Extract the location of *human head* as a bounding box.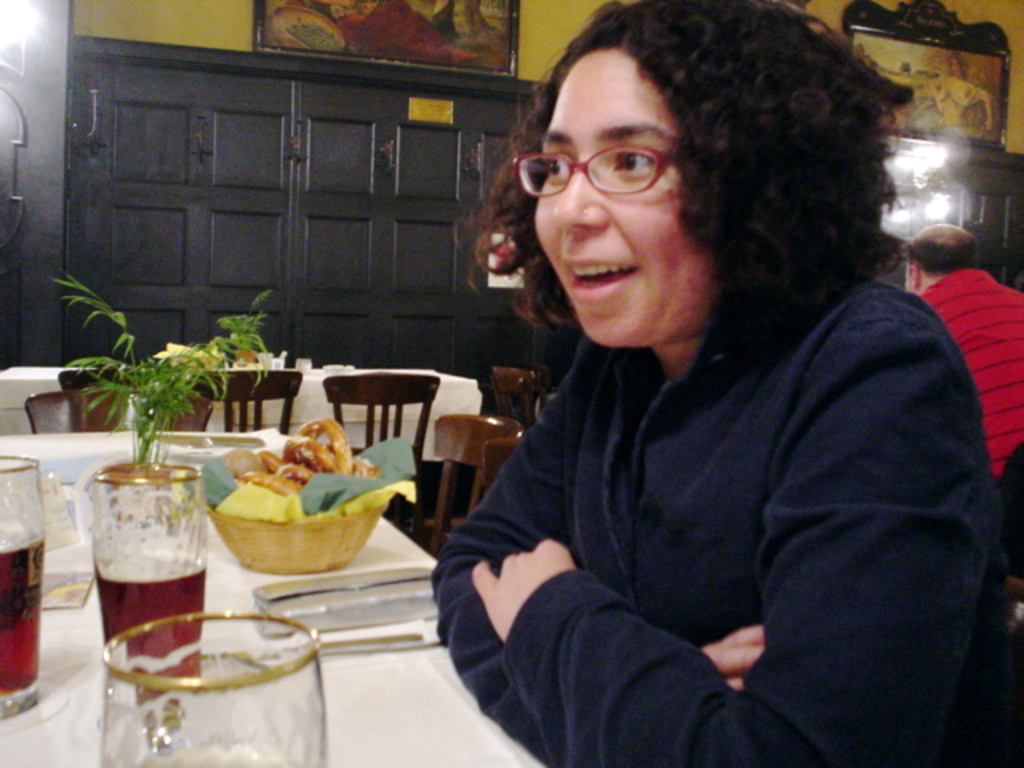
<bbox>947, 51, 968, 80</bbox>.
